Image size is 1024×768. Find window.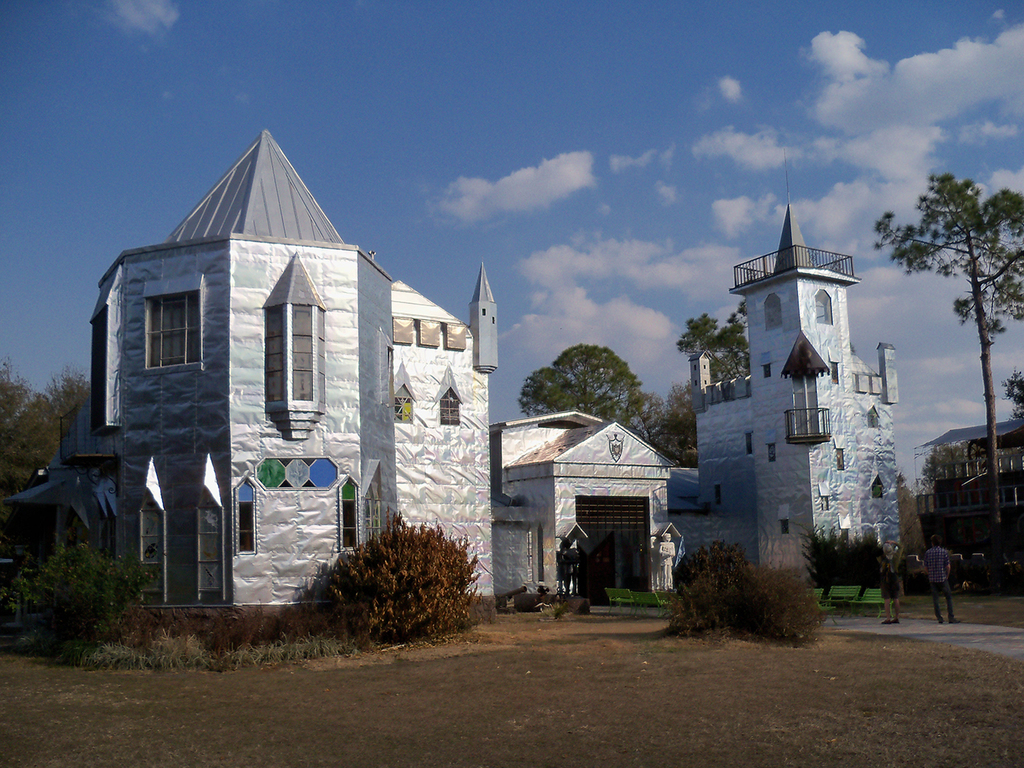
[left=236, top=476, right=256, bottom=556].
